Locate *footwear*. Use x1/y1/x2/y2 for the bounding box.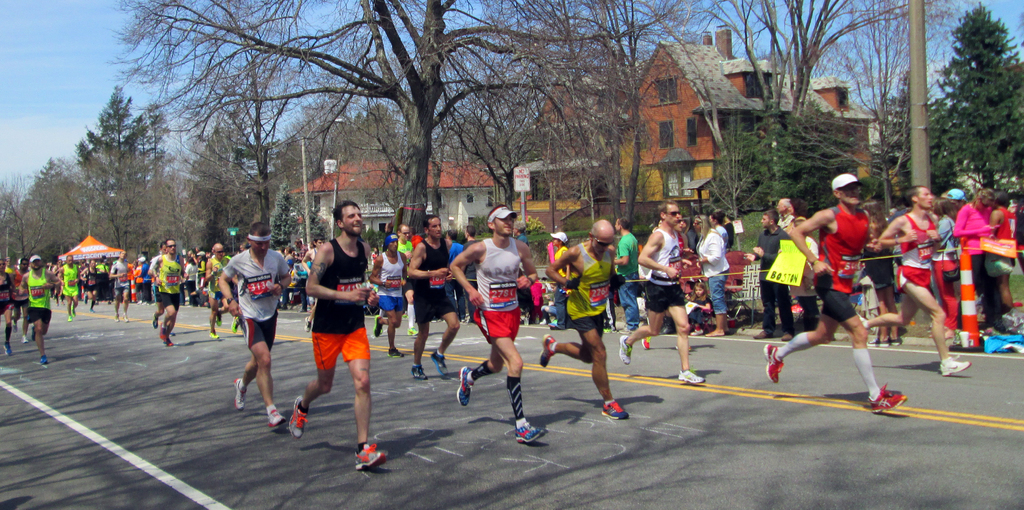
513/419/545/444.
